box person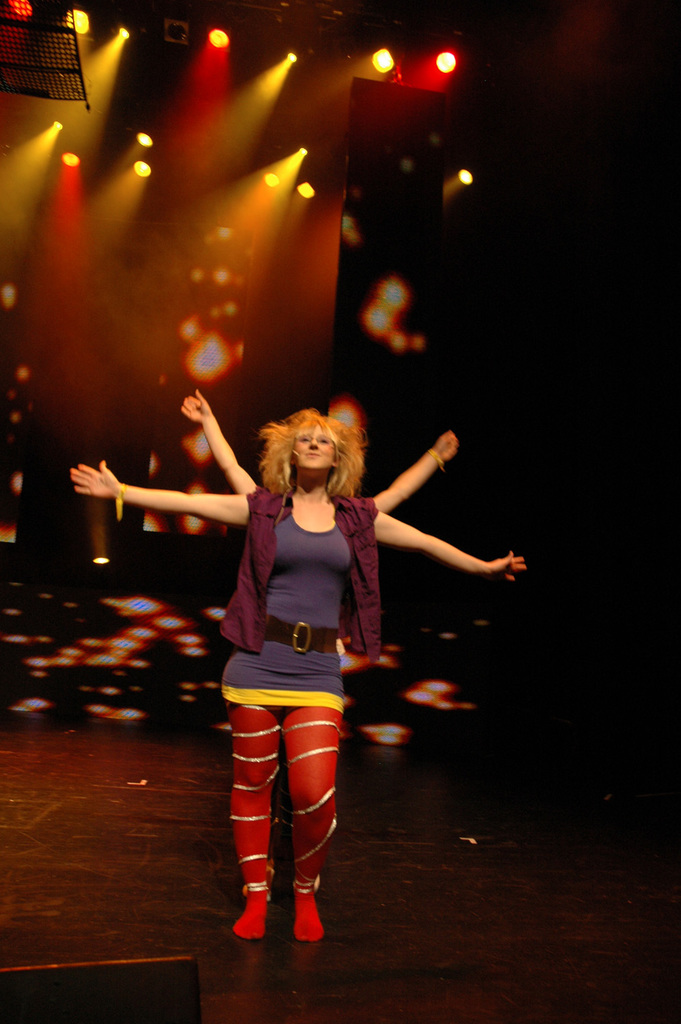
rect(69, 384, 525, 942)
